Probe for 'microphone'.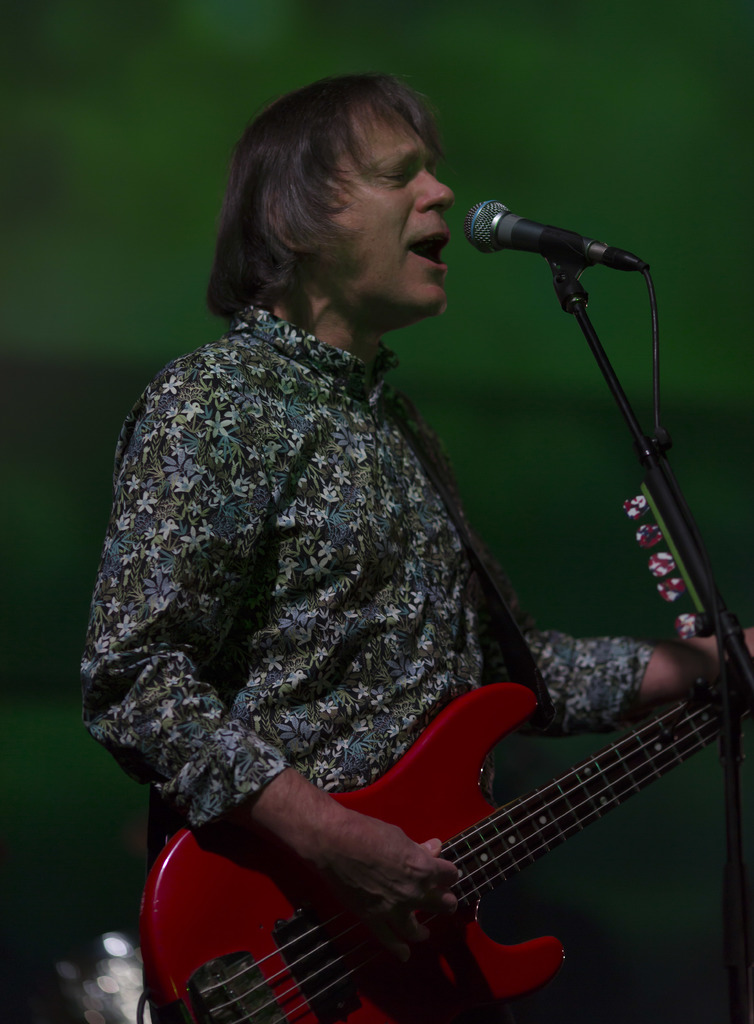
Probe result: bbox=[478, 191, 628, 285].
